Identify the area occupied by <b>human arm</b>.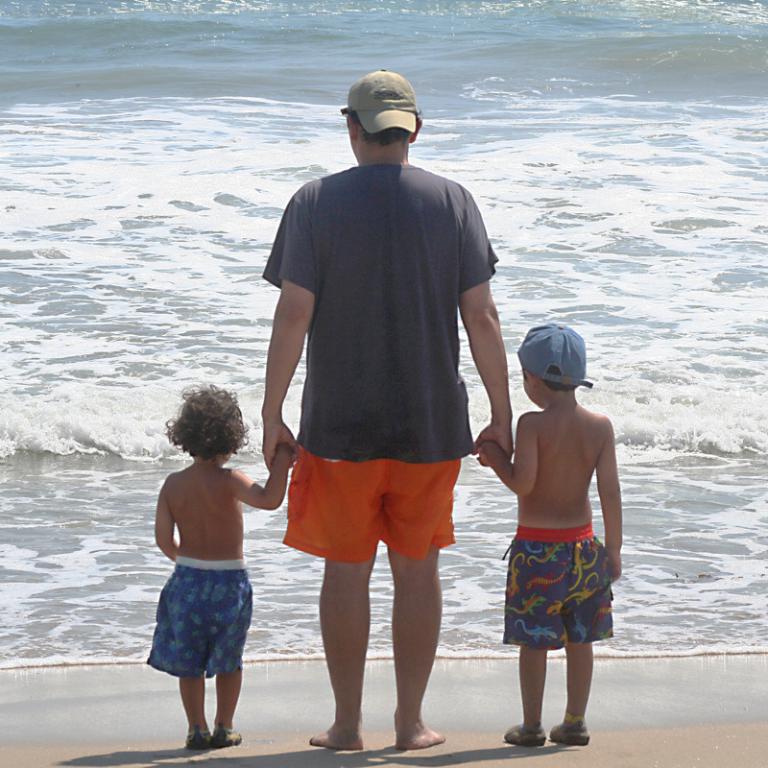
Area: 244, 190, 329, 481.
